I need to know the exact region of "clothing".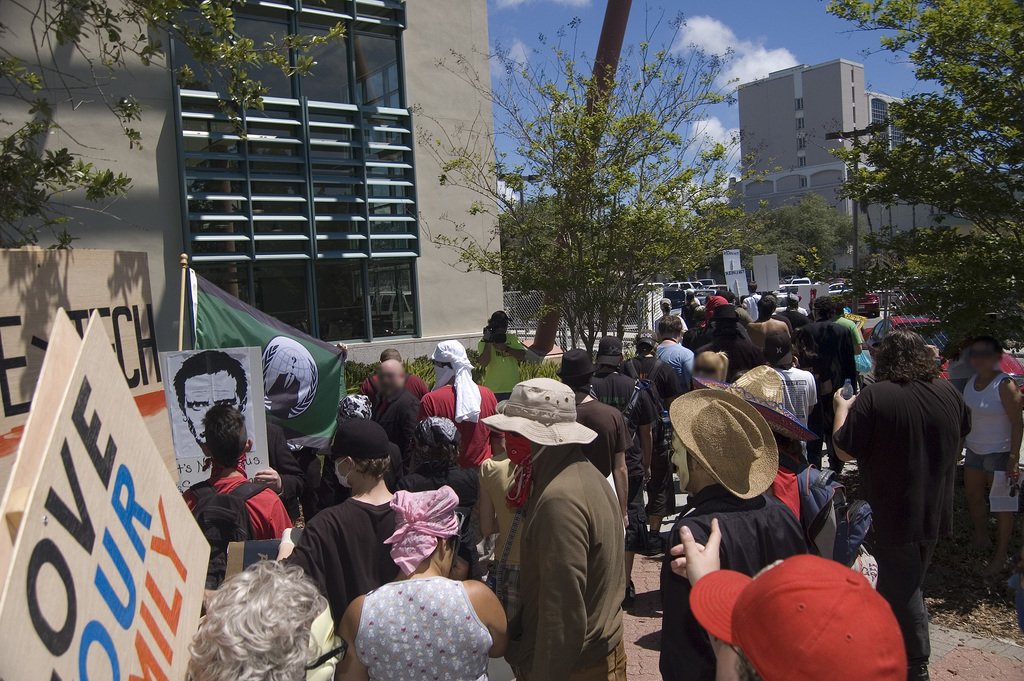
Region: detection(284, 494, 410, 629).
